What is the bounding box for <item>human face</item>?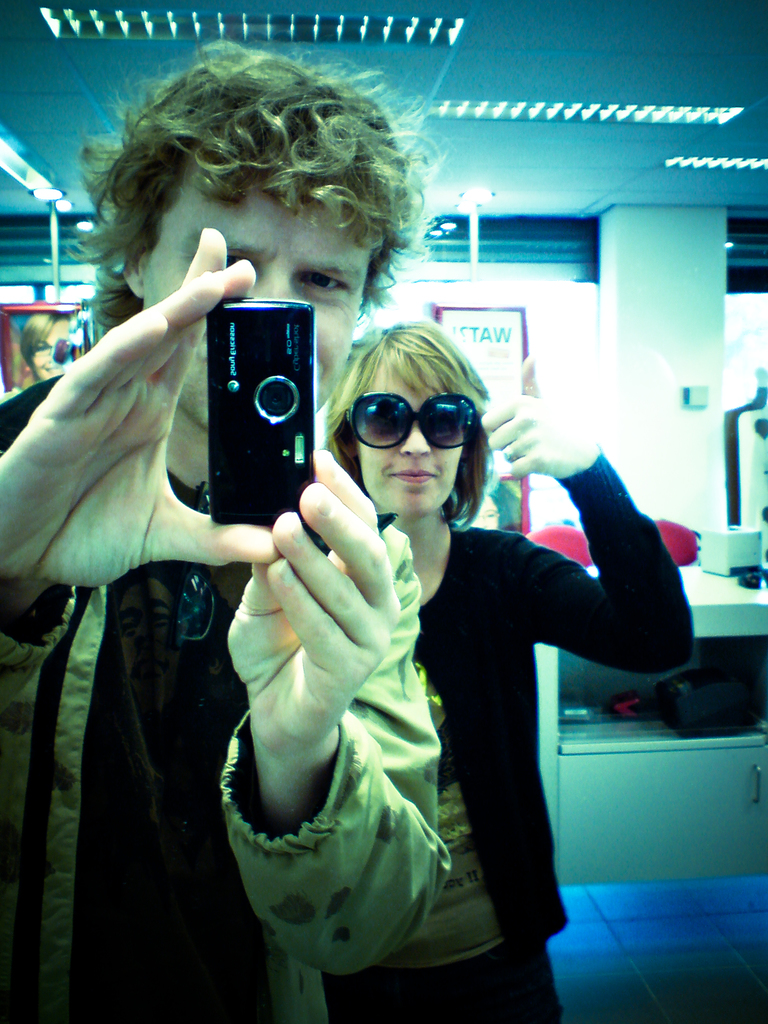
region(150, 170, 361, 428).
